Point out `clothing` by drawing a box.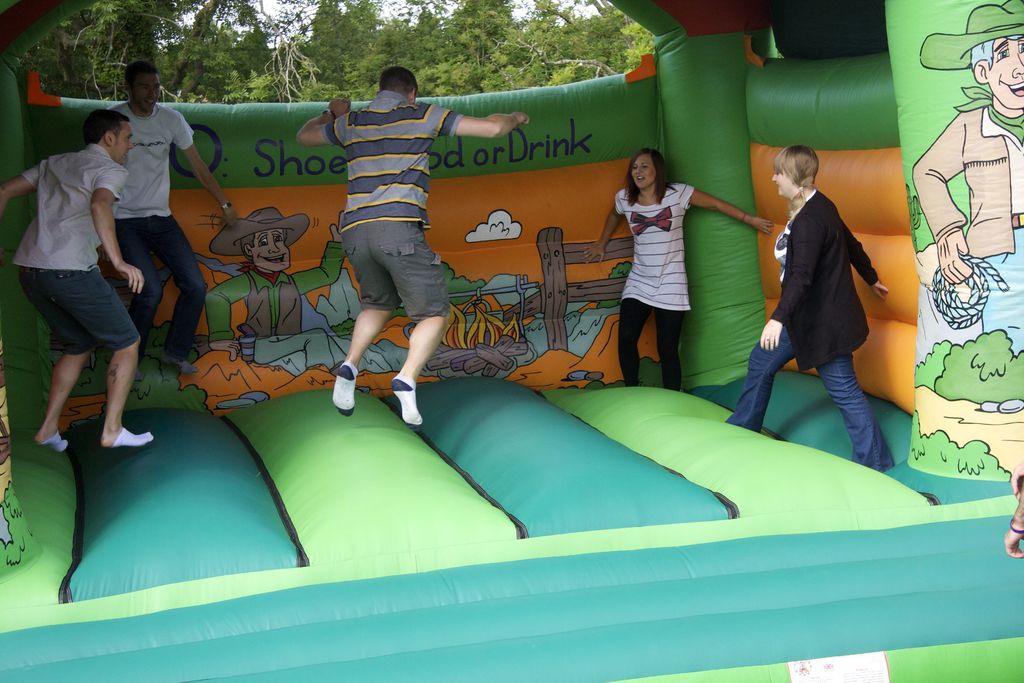
610 181 696 377.
